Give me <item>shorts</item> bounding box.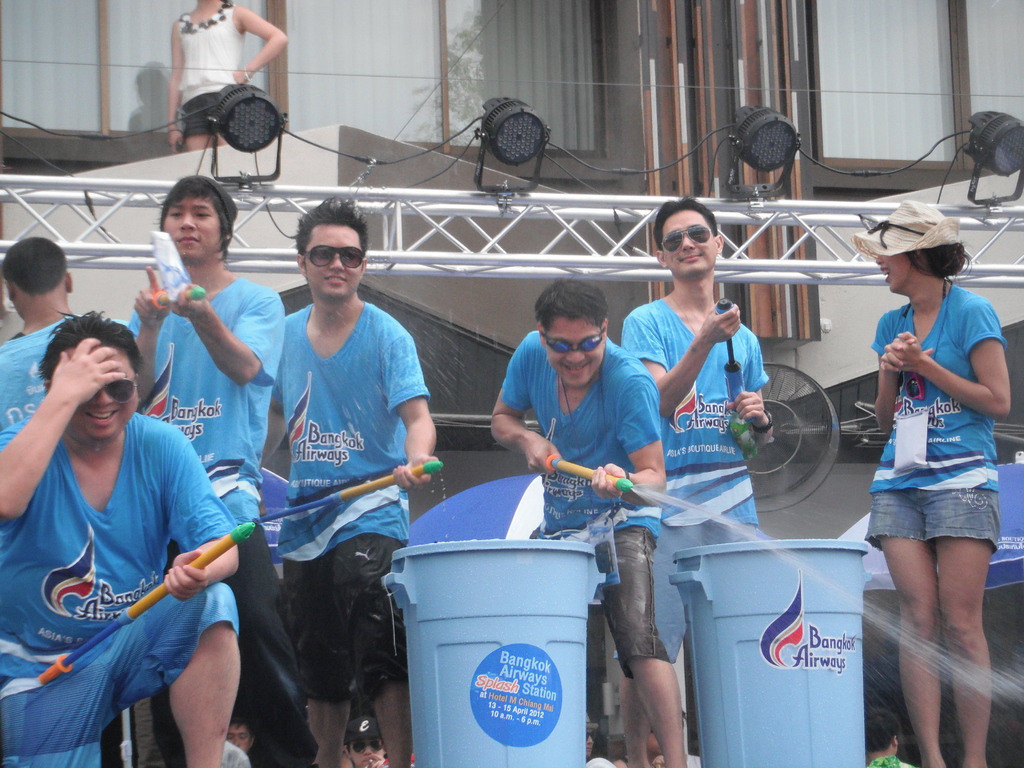
0,584,246,767.
